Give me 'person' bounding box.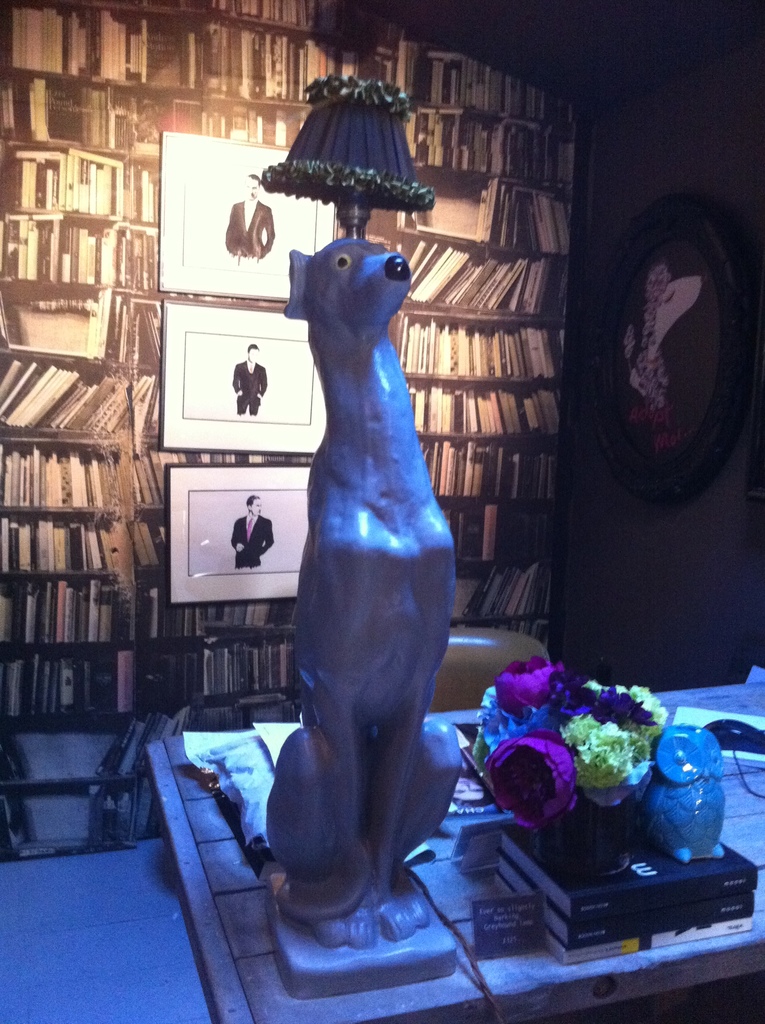
crop(227, 495, 278, 565).
